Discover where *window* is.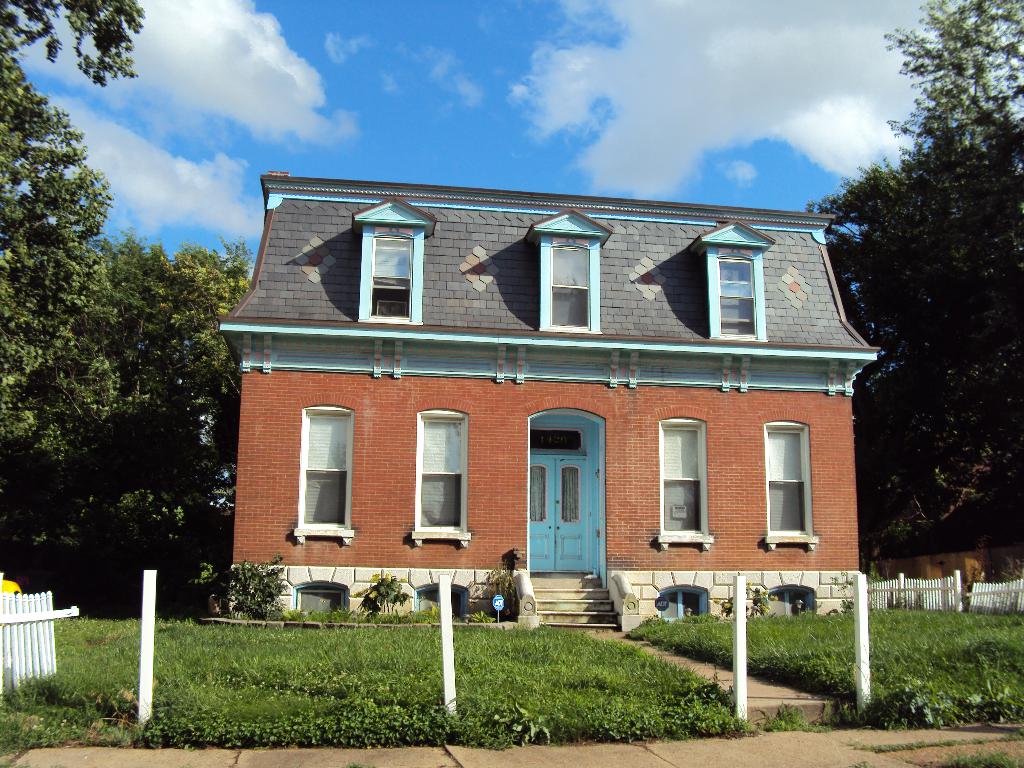
Discovered at <box>415,414,473,566</box>.
